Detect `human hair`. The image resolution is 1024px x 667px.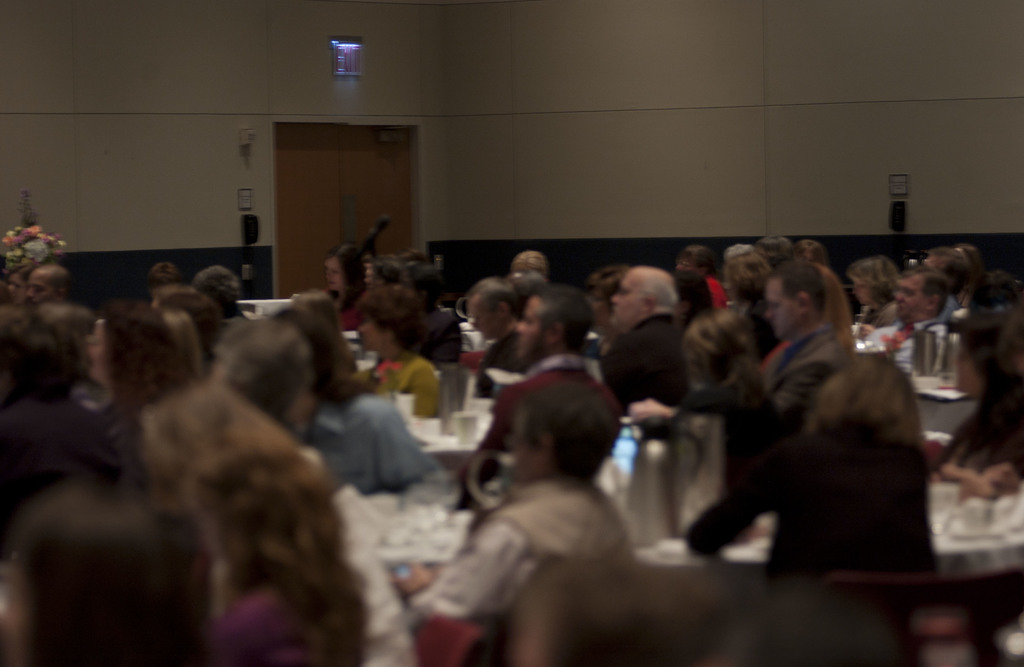
[855, 257, 897, 310].
